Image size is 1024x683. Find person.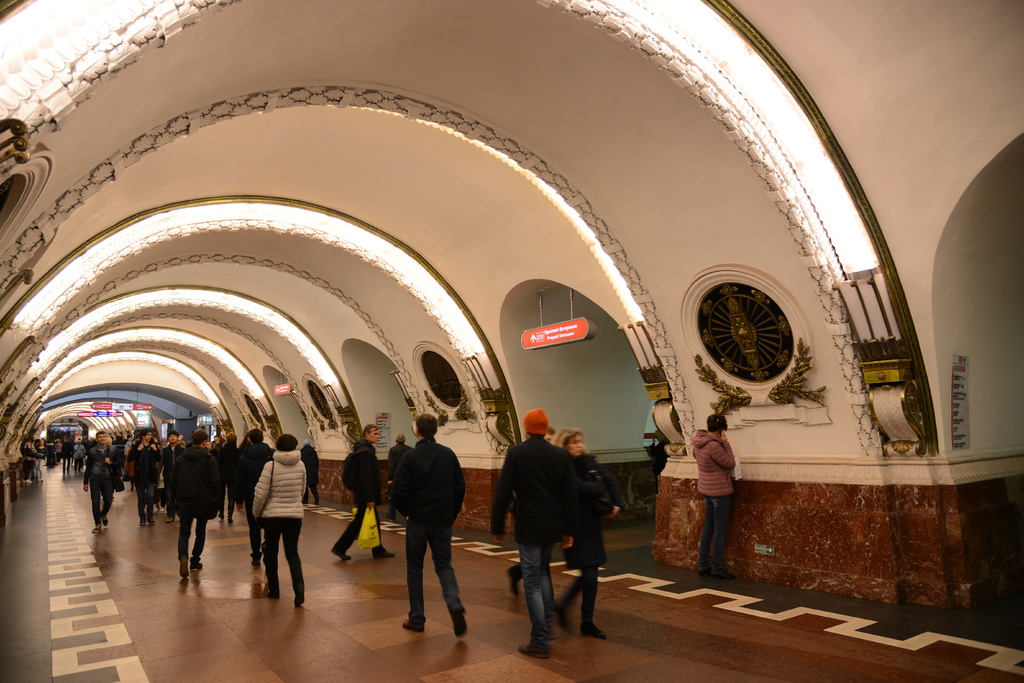
left=394, top=413, right=470, bottom=638.
